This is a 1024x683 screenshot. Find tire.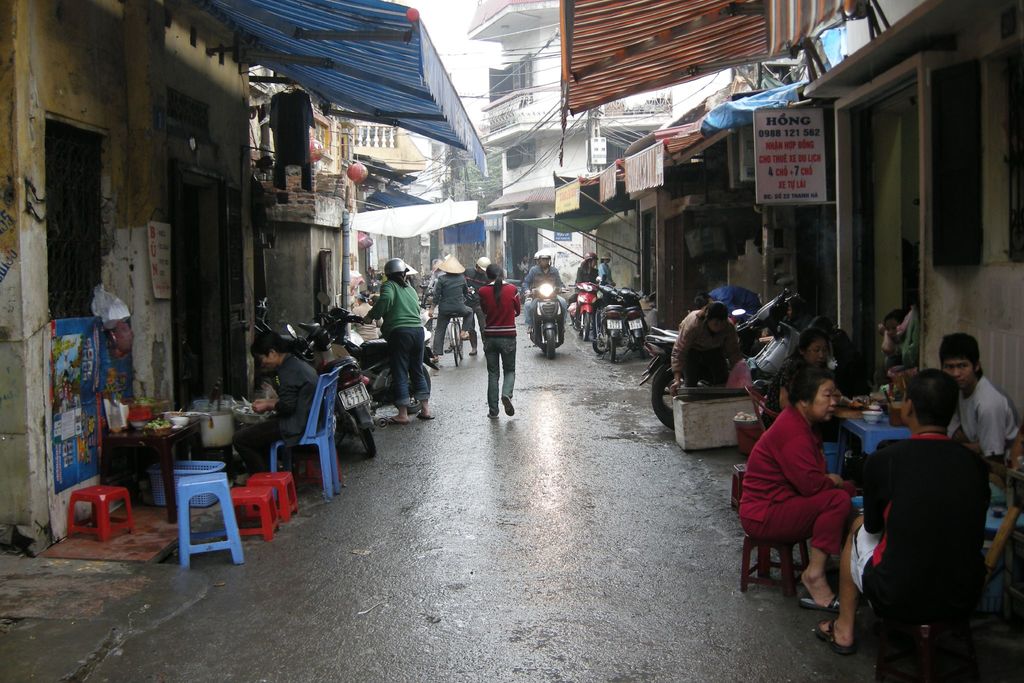
Bounding box: <bbox>543, 329, 561, 363</bbox>.
